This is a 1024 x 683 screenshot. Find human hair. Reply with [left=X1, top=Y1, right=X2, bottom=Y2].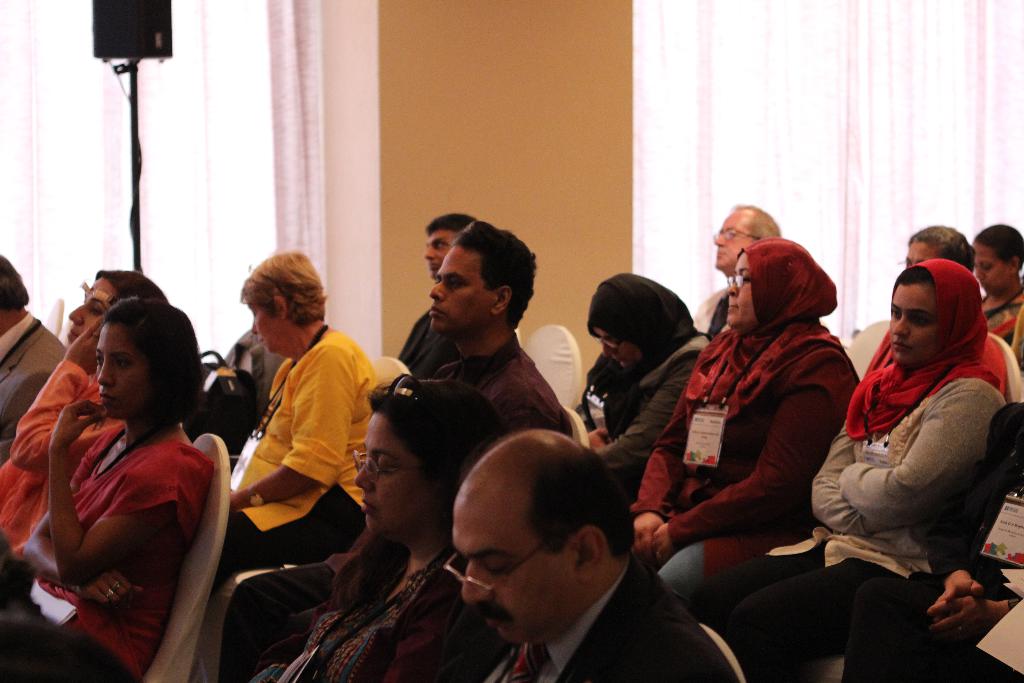
[left=100, top=268, right=162, bottom=304].
